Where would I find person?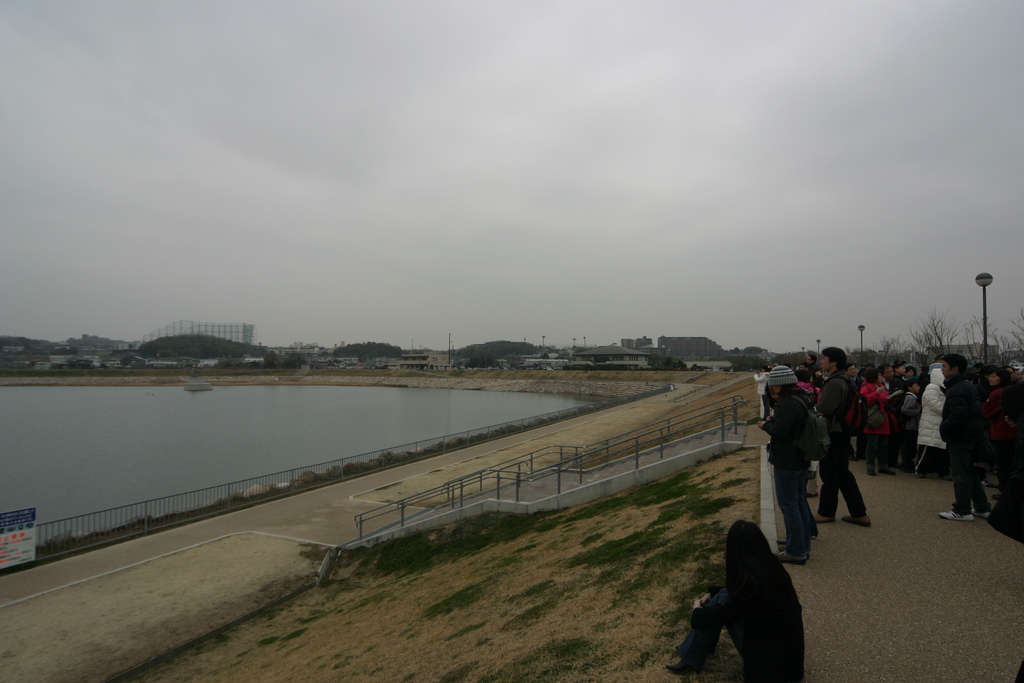
At [941, 352, 985, 525].
